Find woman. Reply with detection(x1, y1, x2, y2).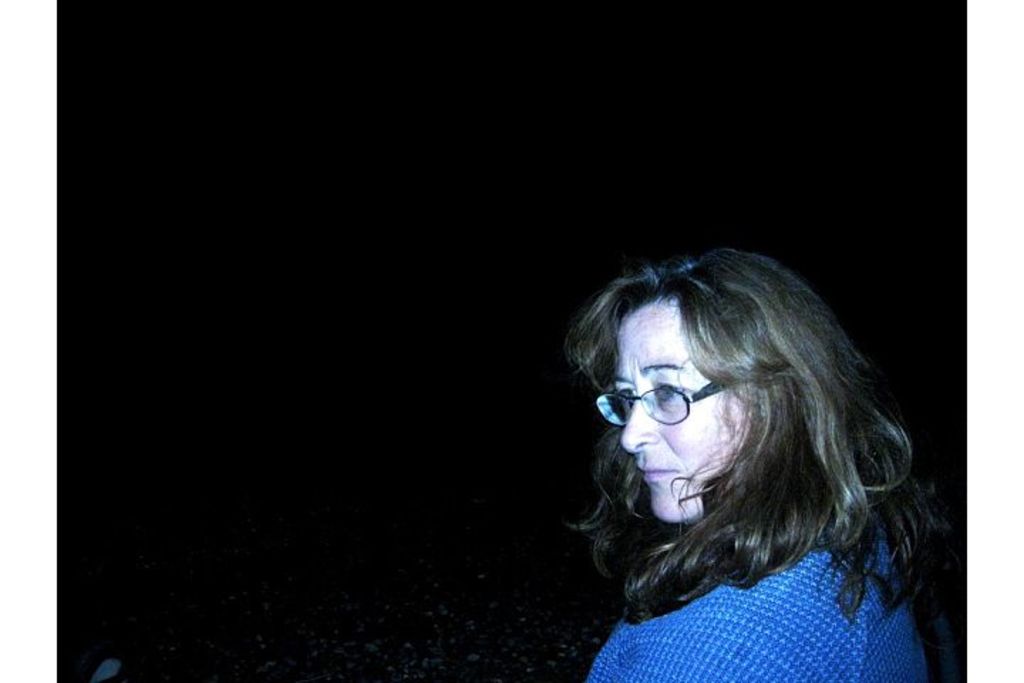
detection(565, 238, 966, 682).
